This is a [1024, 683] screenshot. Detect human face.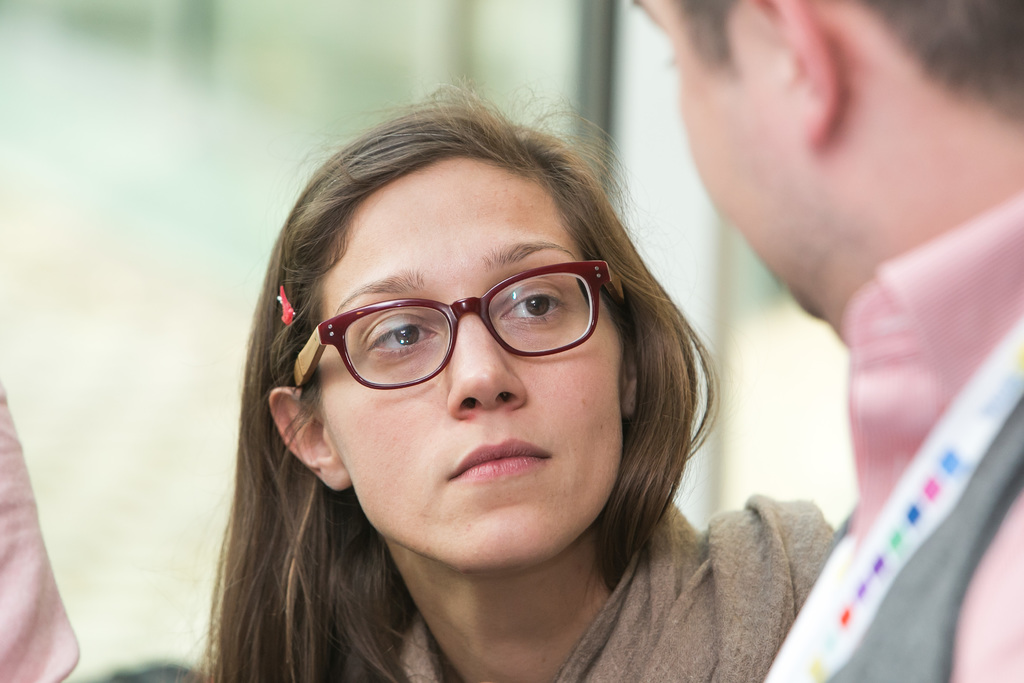
region(300, 149, 624, 579).
